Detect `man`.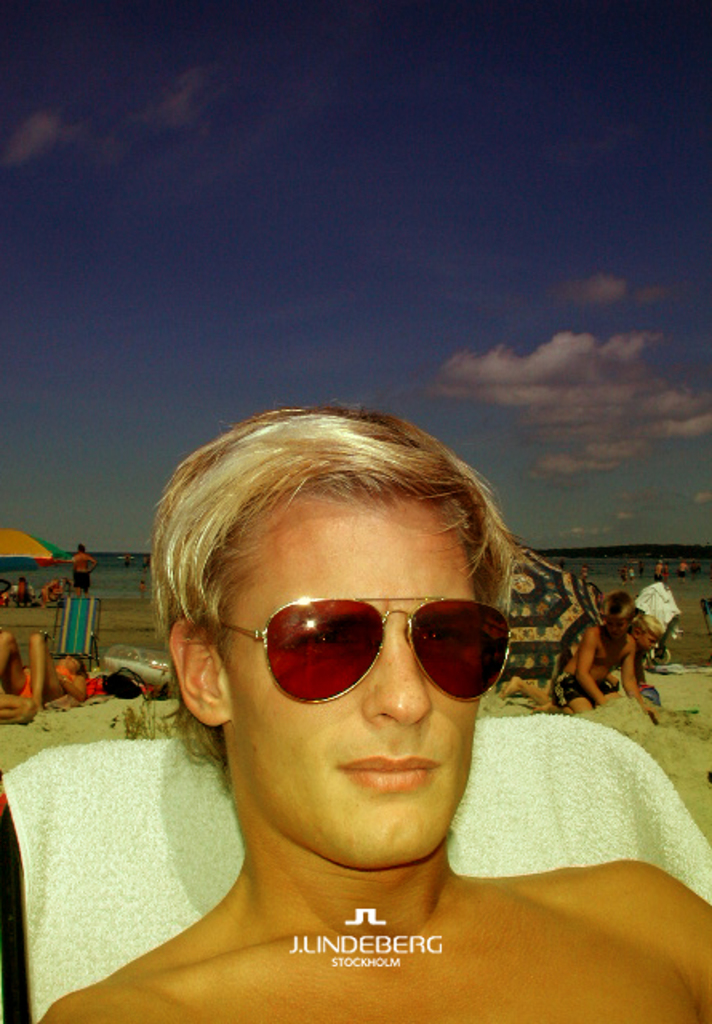
Detected at 72:542:96:597.
